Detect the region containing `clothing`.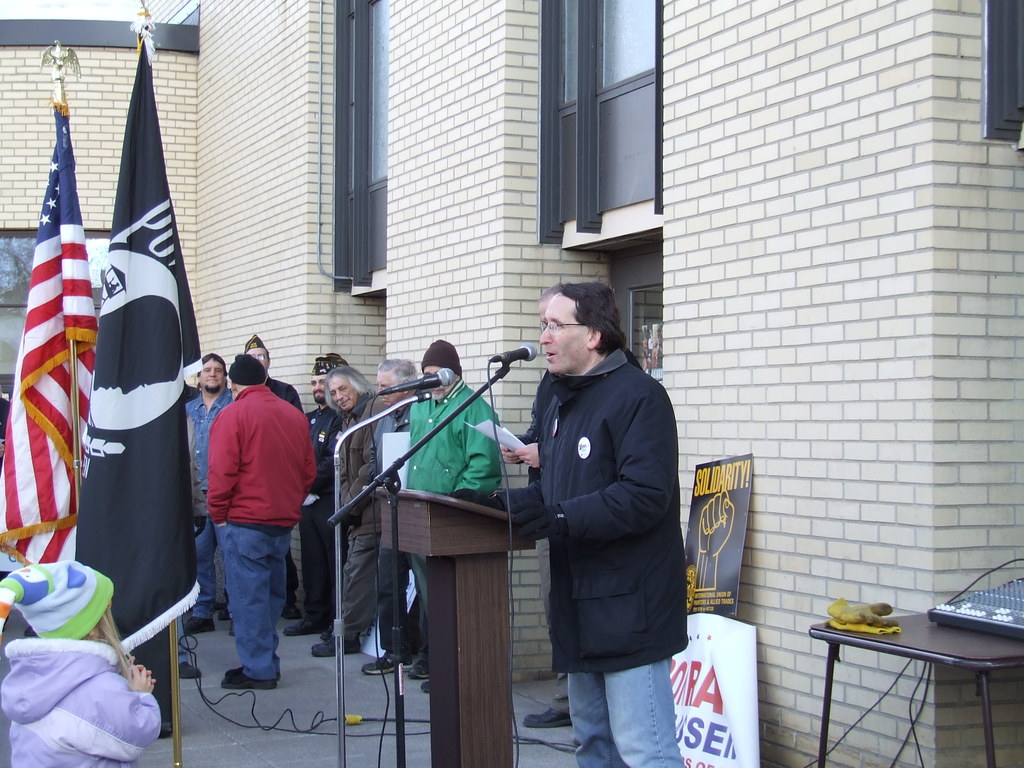
x1=489, y1=348, x2=691, y2=675.
